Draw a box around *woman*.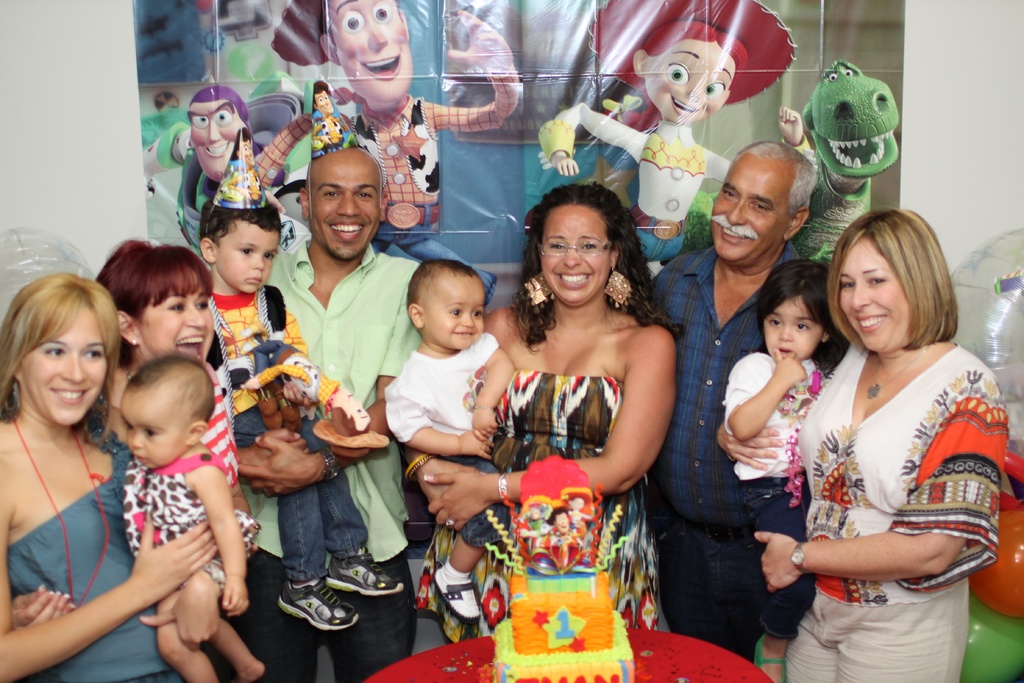
[404,183,680,641].
